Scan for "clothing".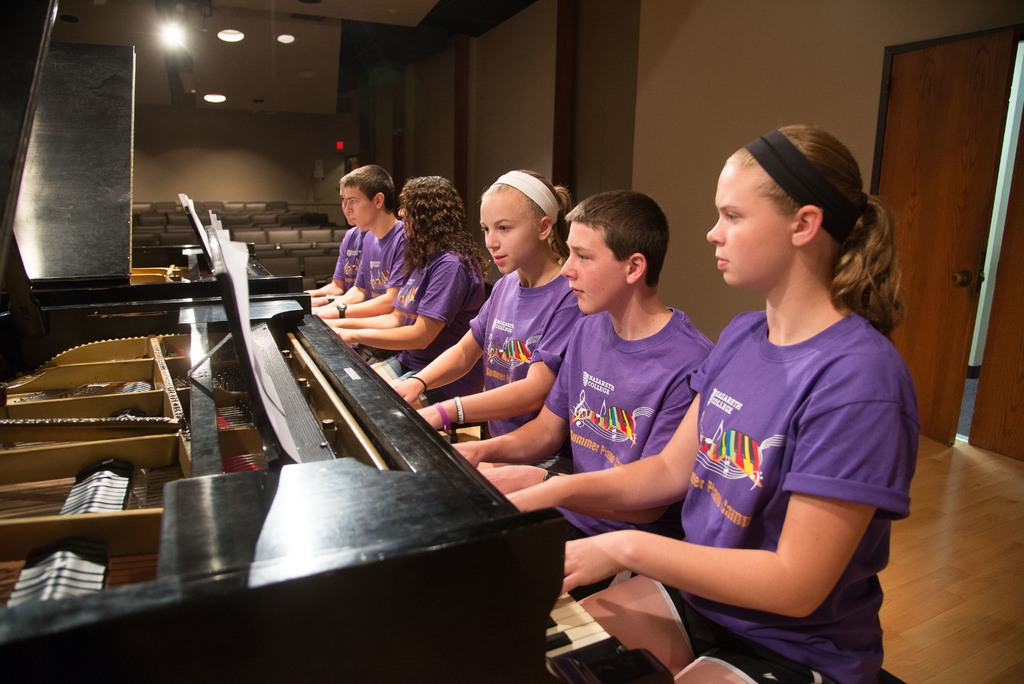
Scan result: pyautogui.locateOnScreen(353, 221, 408, 301).
